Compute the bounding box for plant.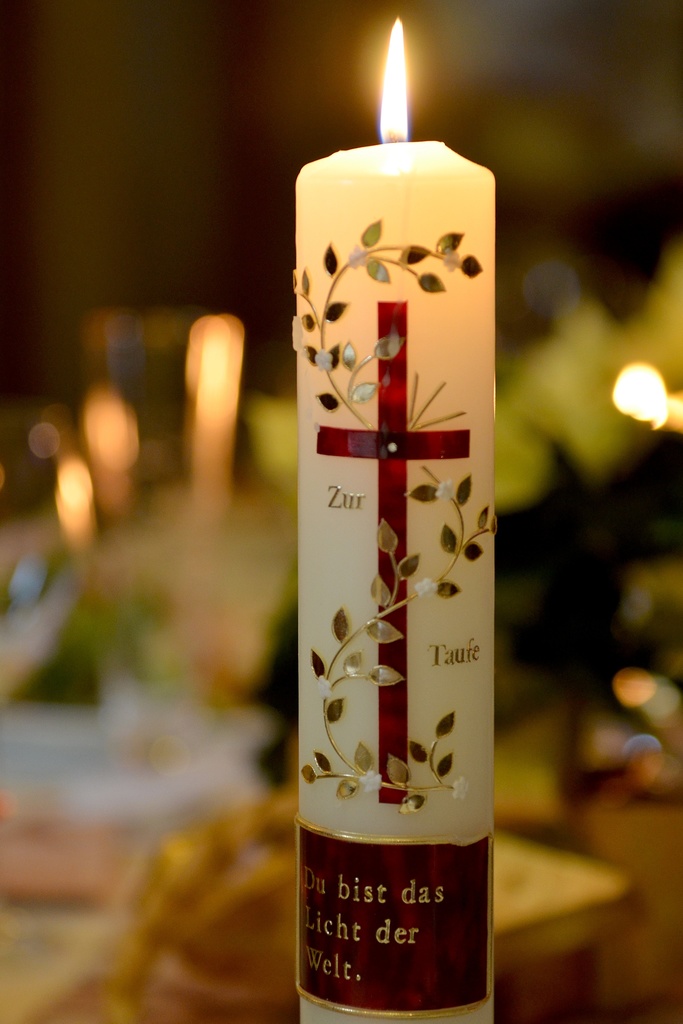
x1=297, y1=221, x2=504, y2=818.
